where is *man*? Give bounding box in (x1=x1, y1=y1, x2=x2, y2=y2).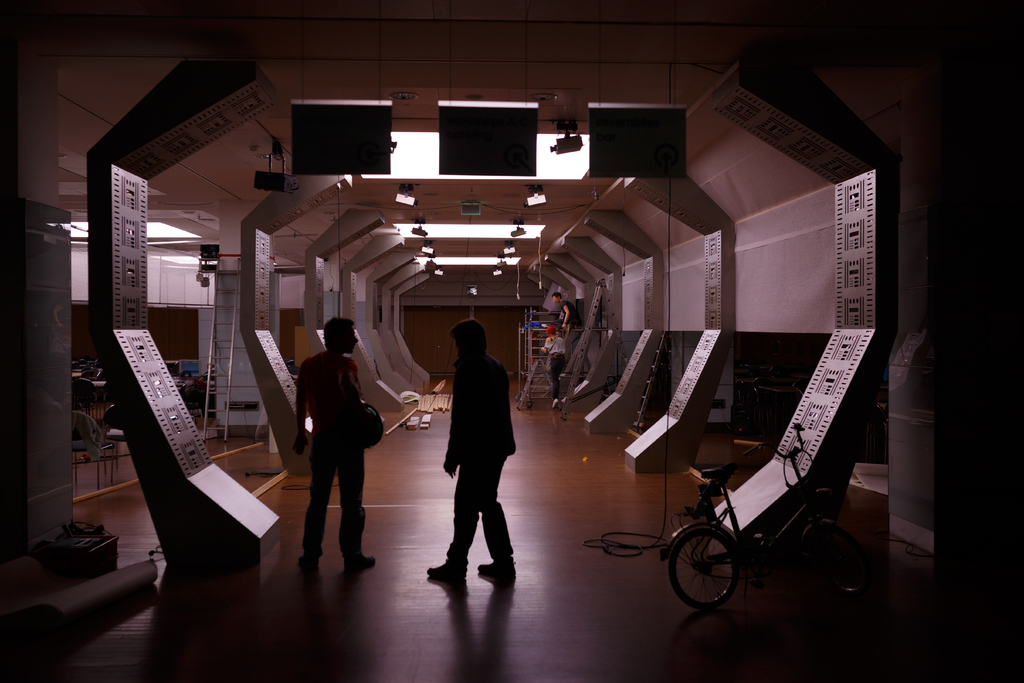
(x1=551, y1=290, x2=585, y2=363).
